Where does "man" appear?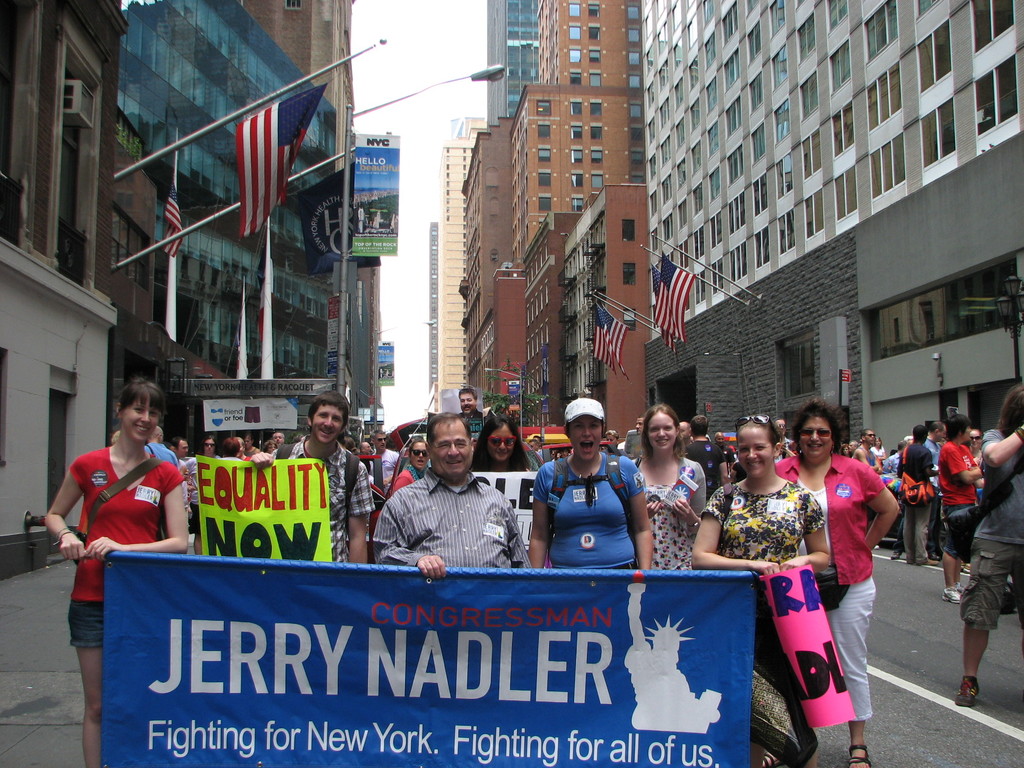
Appears at BBox(955, 383, 1023, 706).
